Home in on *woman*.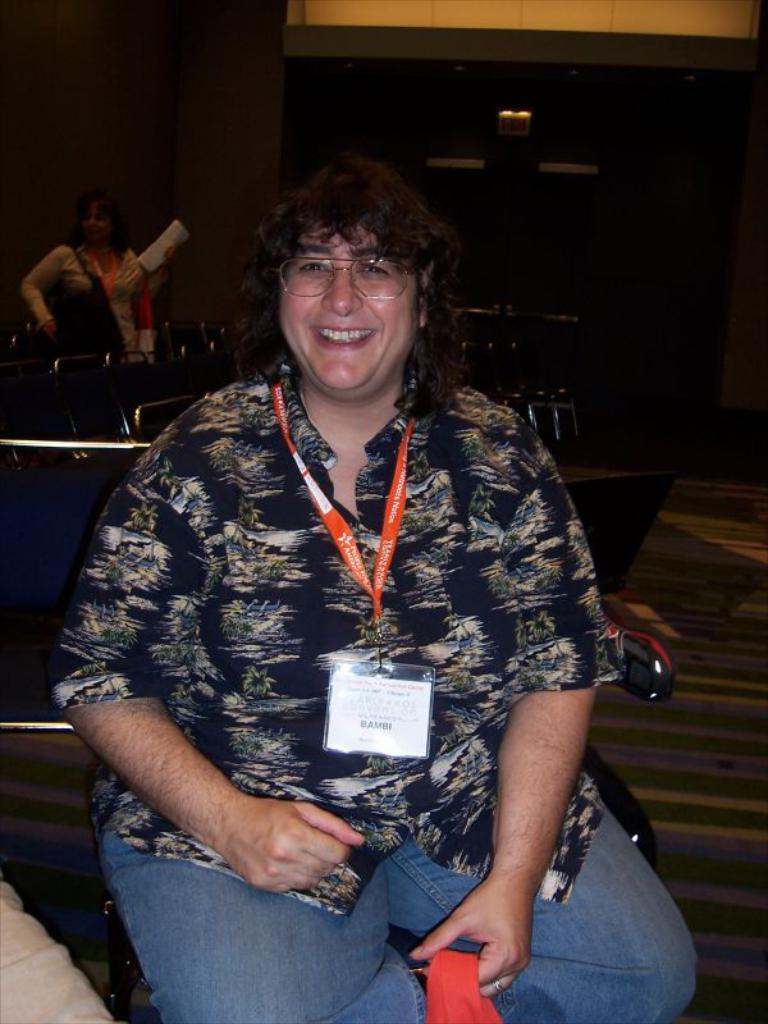
Homed in at [23, 196, 156, 353].
